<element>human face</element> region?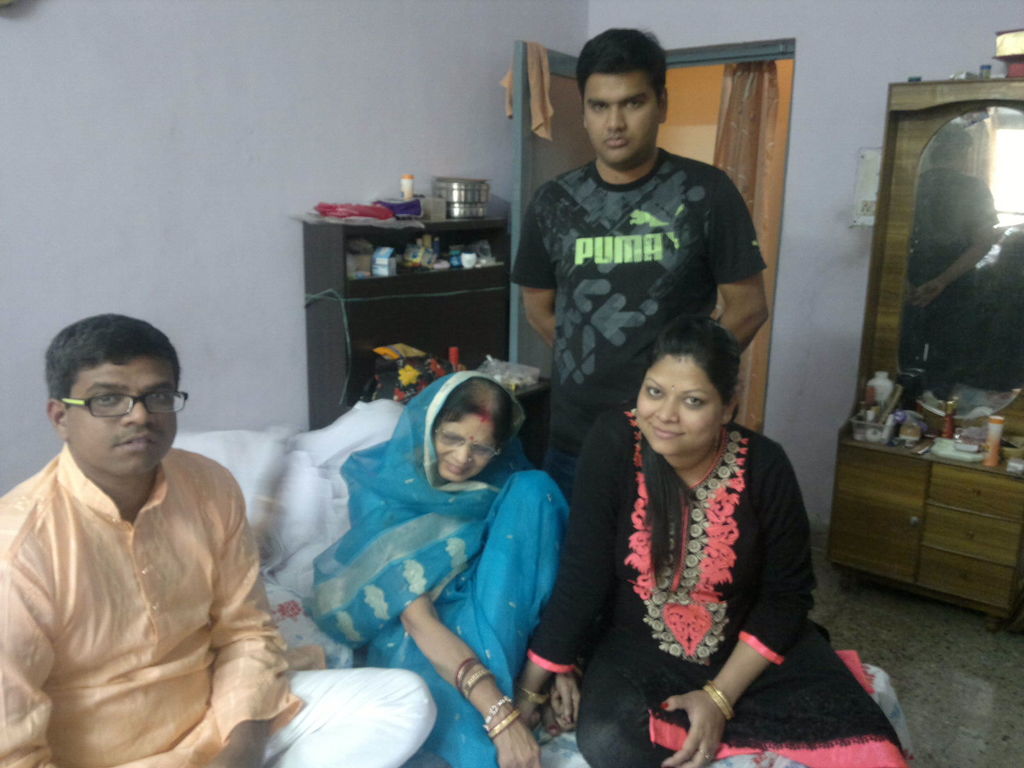
68/362/179/479
